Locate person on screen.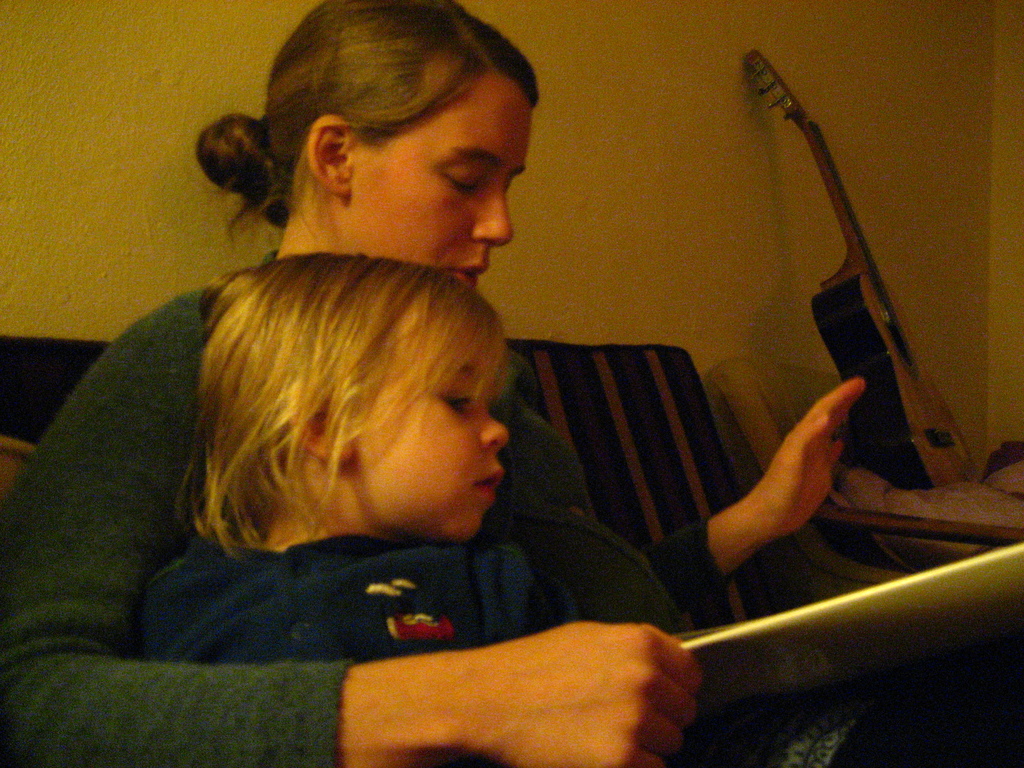
On screen at [0,0,866,767].
